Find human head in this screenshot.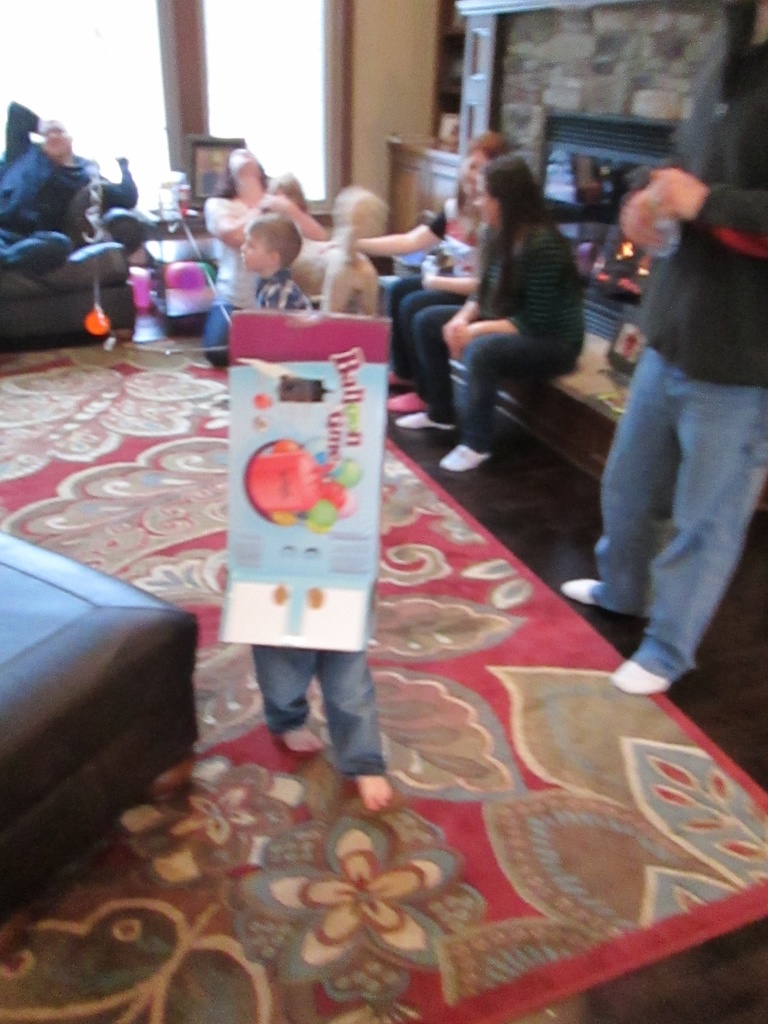
The bounding box for human head is bbox=(472, 152, 540, 234).
